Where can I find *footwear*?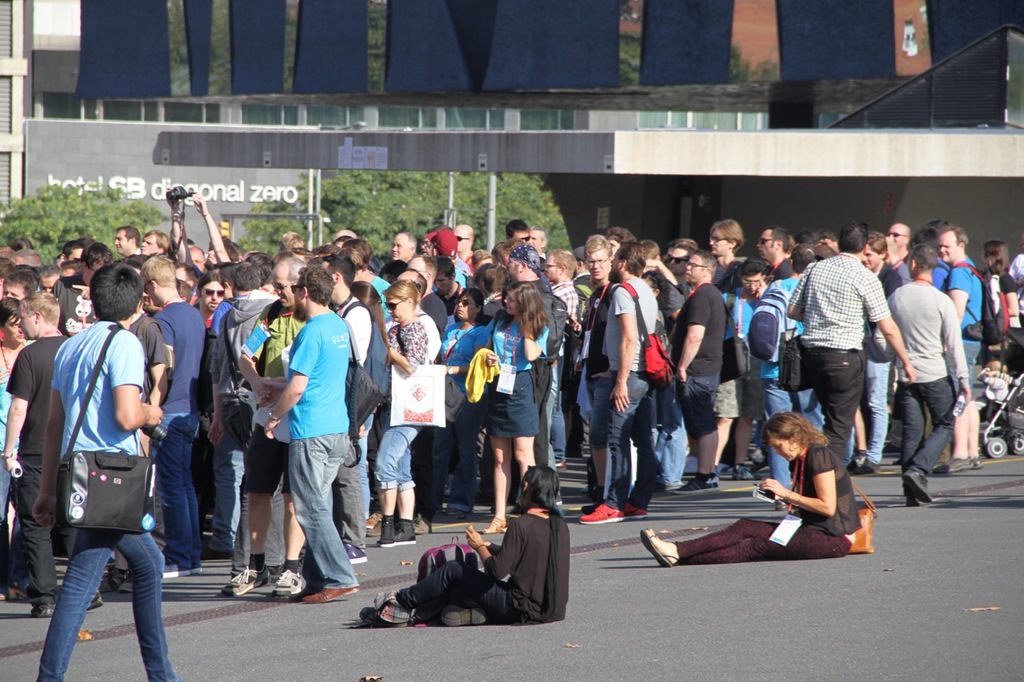
You can find it at region(852, 456, 877, 481).
